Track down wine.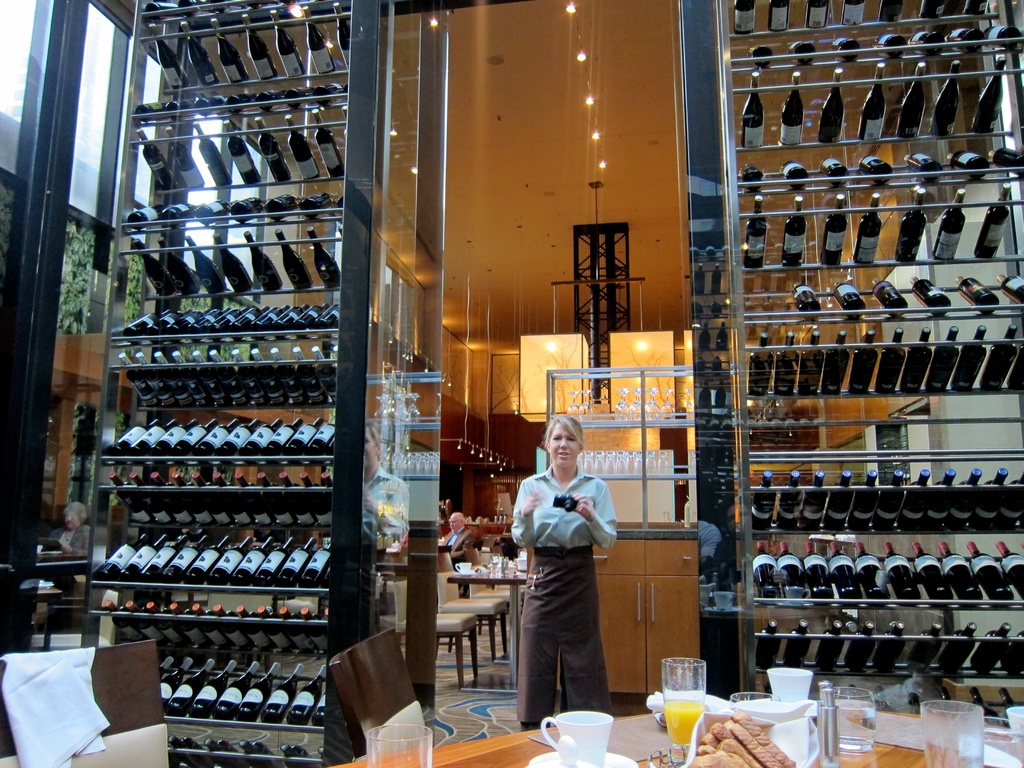
Tracked to x1=158, y1=655, x2=174, y2=680.
